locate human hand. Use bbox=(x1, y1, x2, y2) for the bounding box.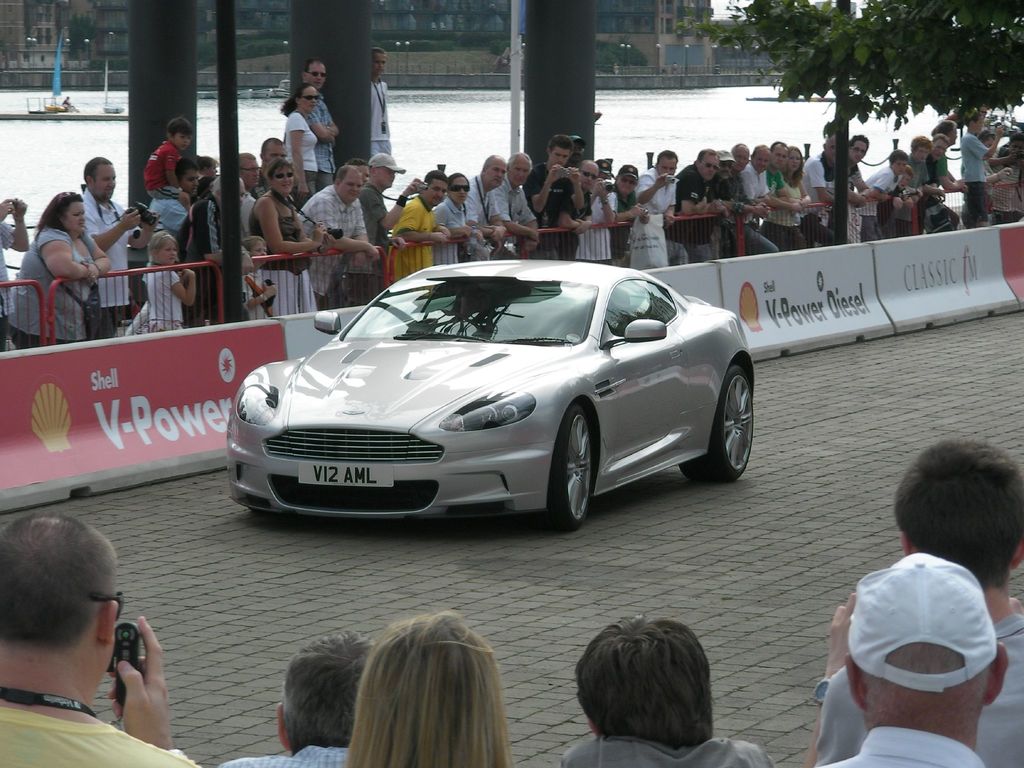
bbox=(937, 188, 947, 200).
